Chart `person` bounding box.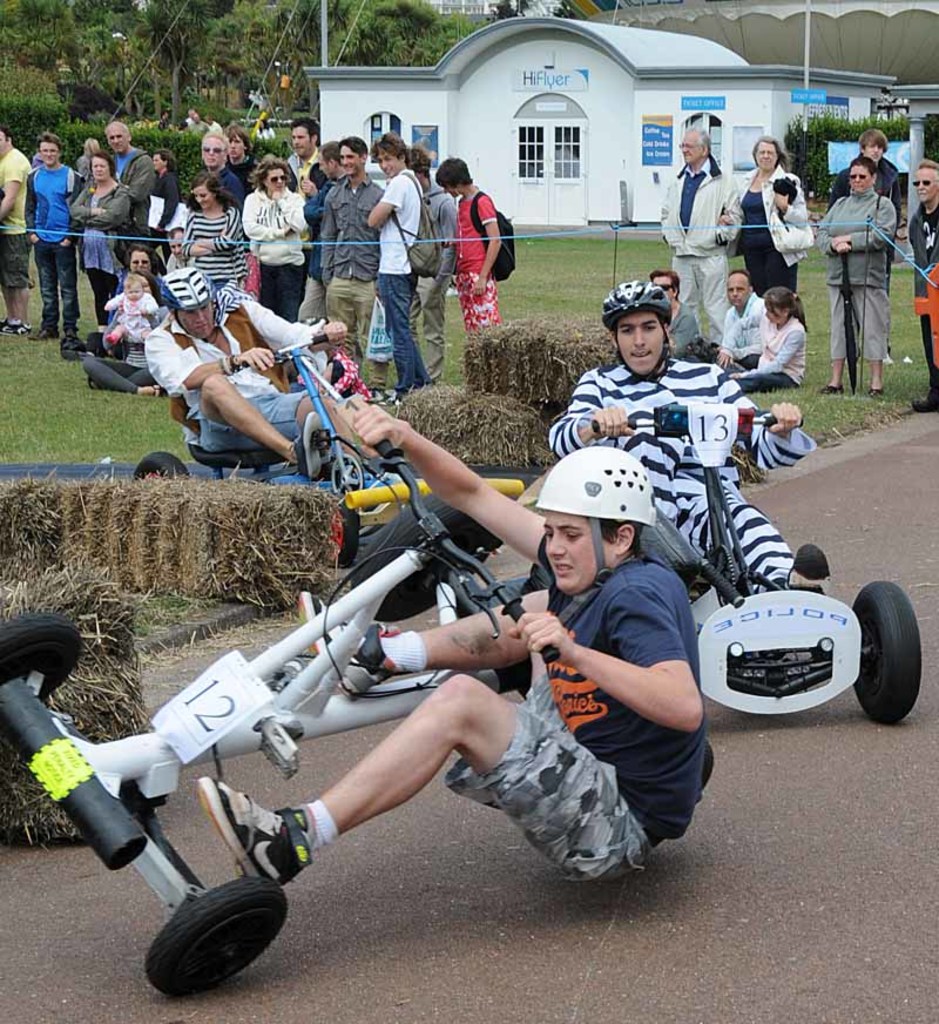
Charted: [left=103, top=270, right=156, bottom=351].
